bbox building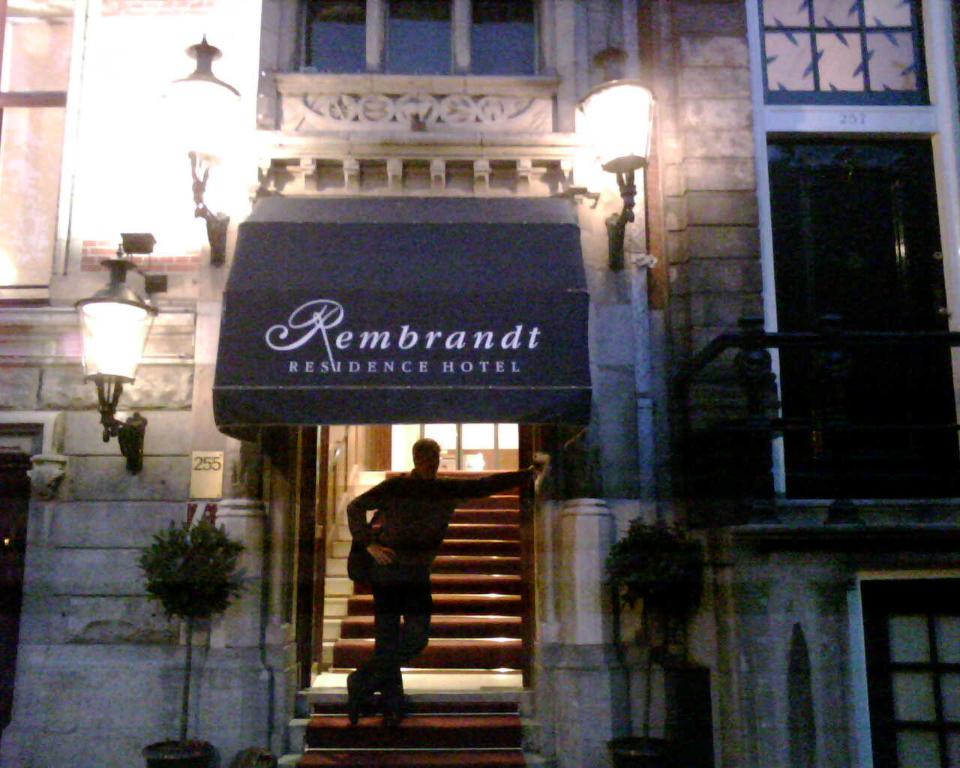
[x1=0, y1=0, x2=959, y2=767]
